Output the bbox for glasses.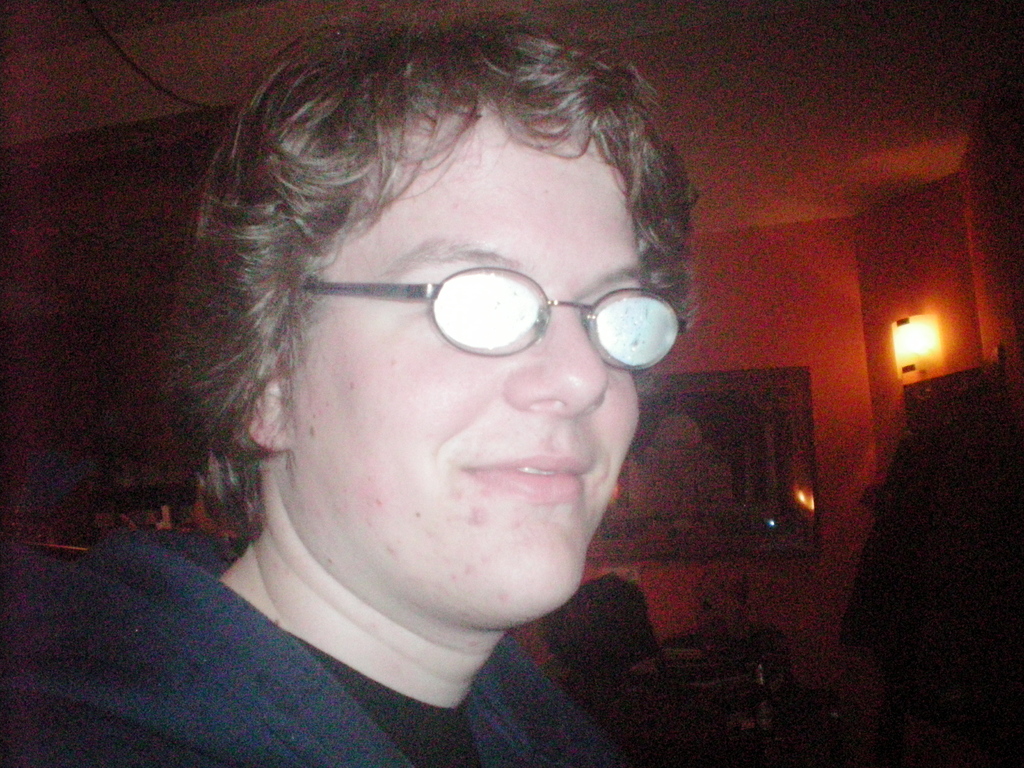
bbox(300, 266, 691, 373).
